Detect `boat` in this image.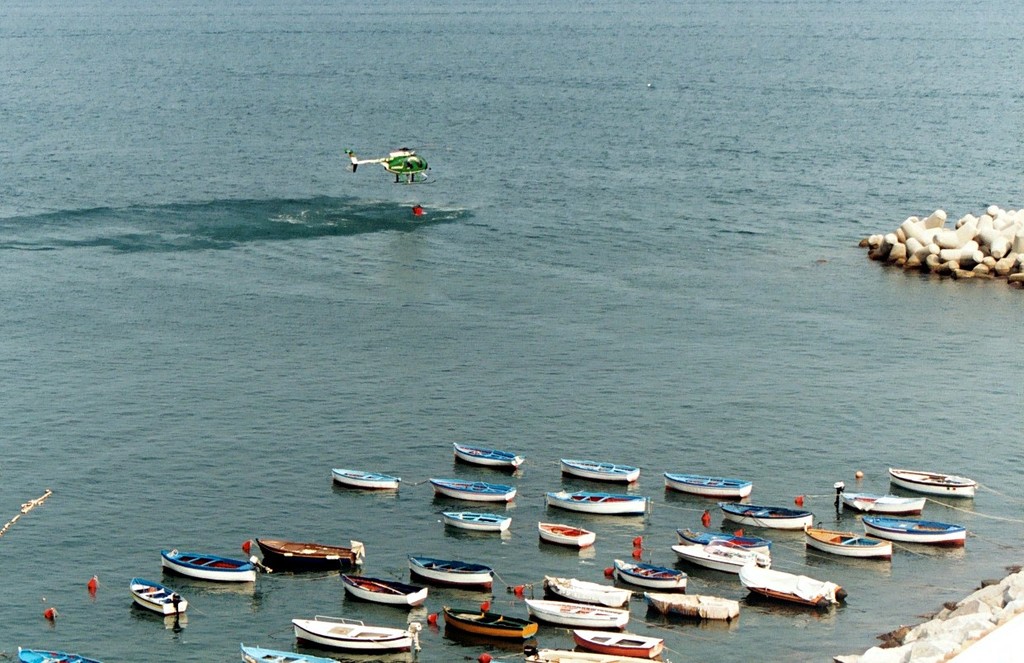
Detection: <box>805,527,909,558</box>.
